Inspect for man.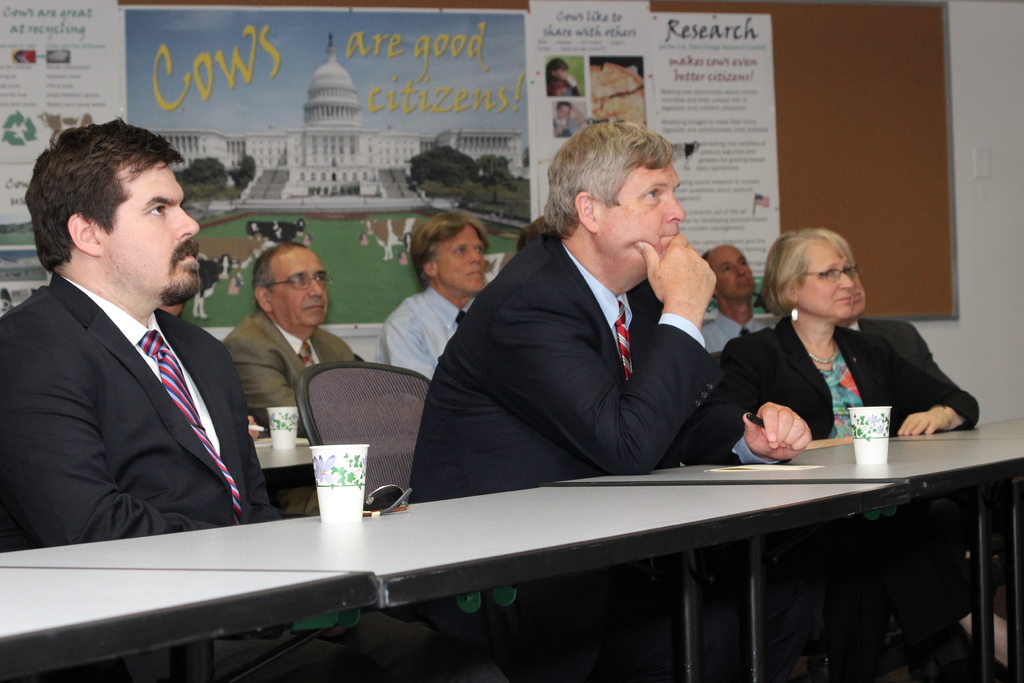
Inspection: [left=698, top=247, right=771, bottom=356].
